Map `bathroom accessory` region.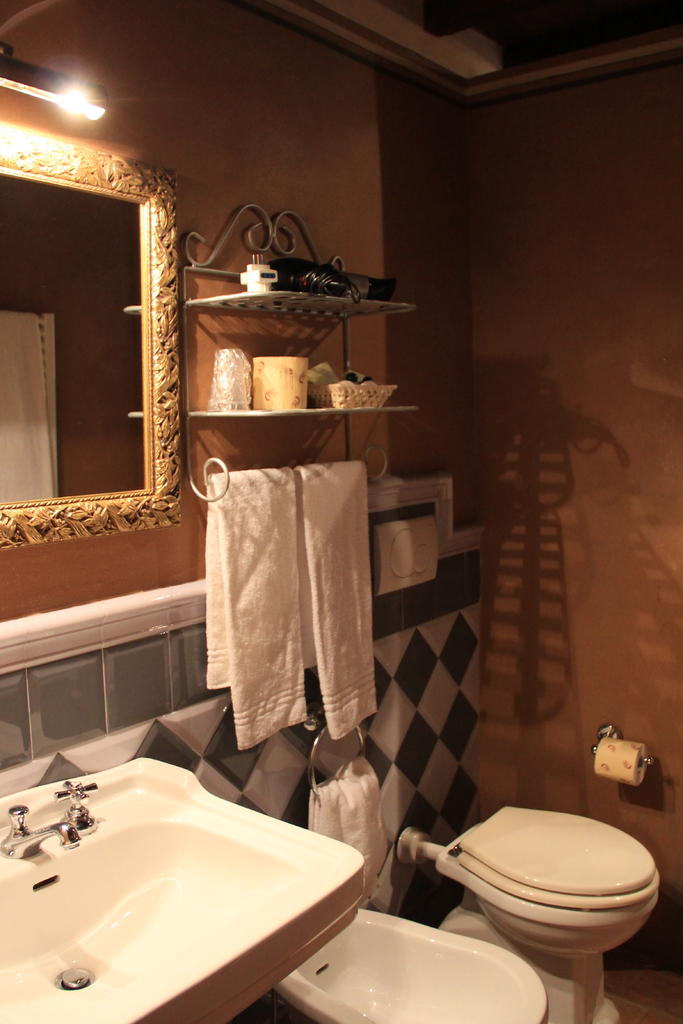
Mapped to left=304, top=708, right=366, bottom=794.
